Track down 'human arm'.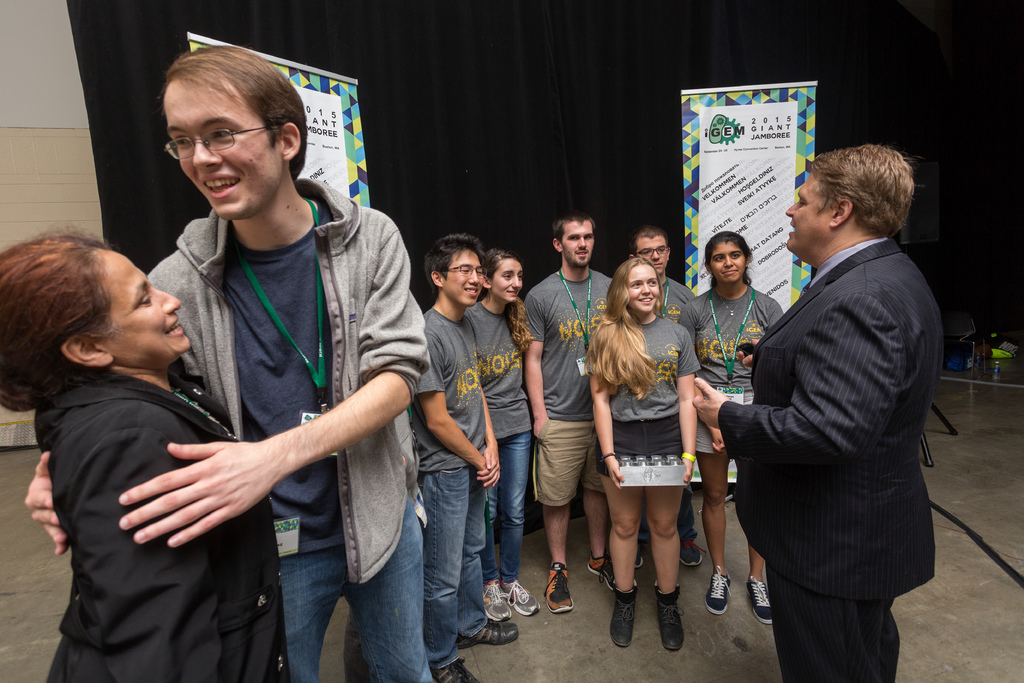
Tracked to pyautogui.locateOnScreen(675, 324, 701, 483).
